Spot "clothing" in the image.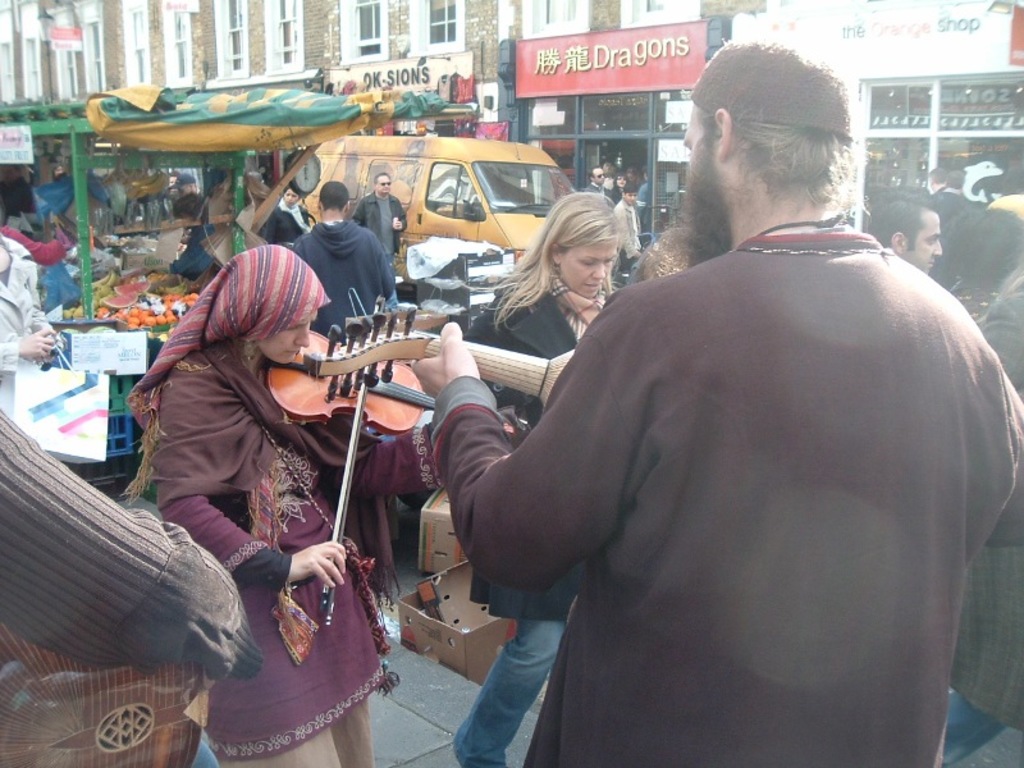
"clothing" found at [x1=351, y1=187, x2=408, y2=311].
